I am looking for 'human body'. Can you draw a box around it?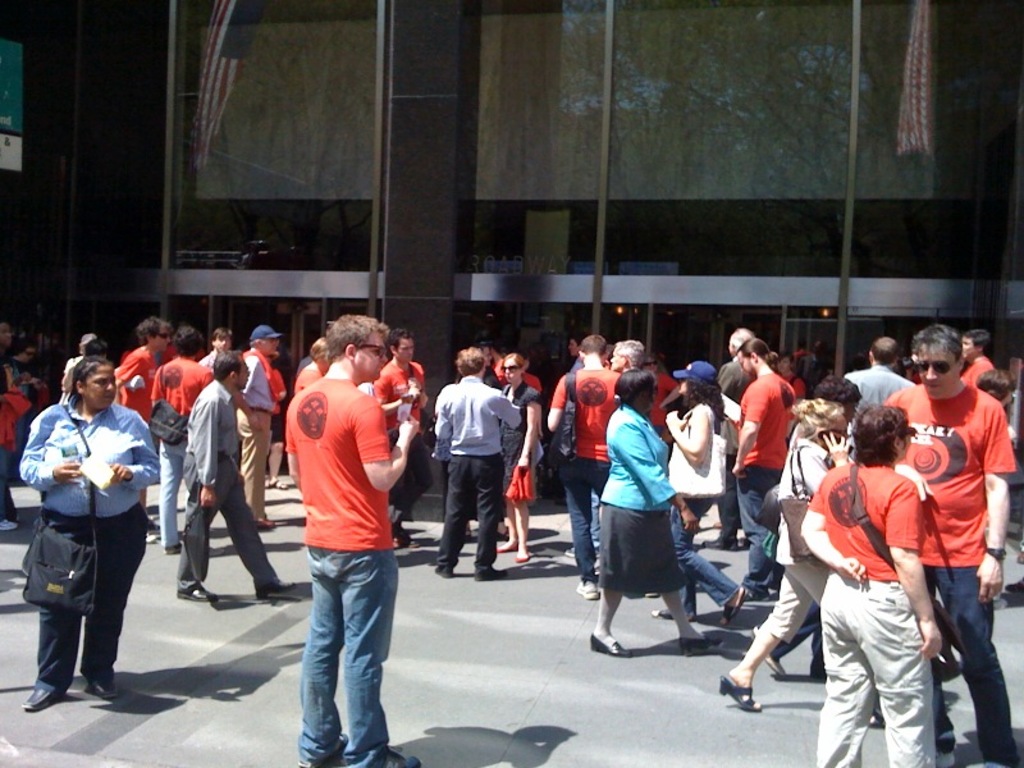
Sure, the bounding box is select_region(282, 310, 419, 767).
